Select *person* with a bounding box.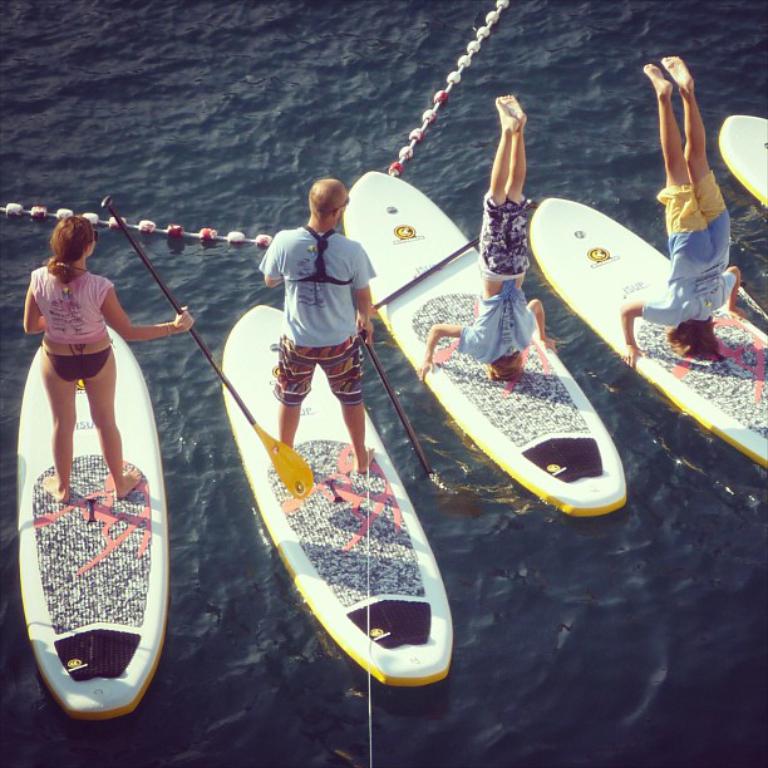
bbox(615, 54, 745, 364).
